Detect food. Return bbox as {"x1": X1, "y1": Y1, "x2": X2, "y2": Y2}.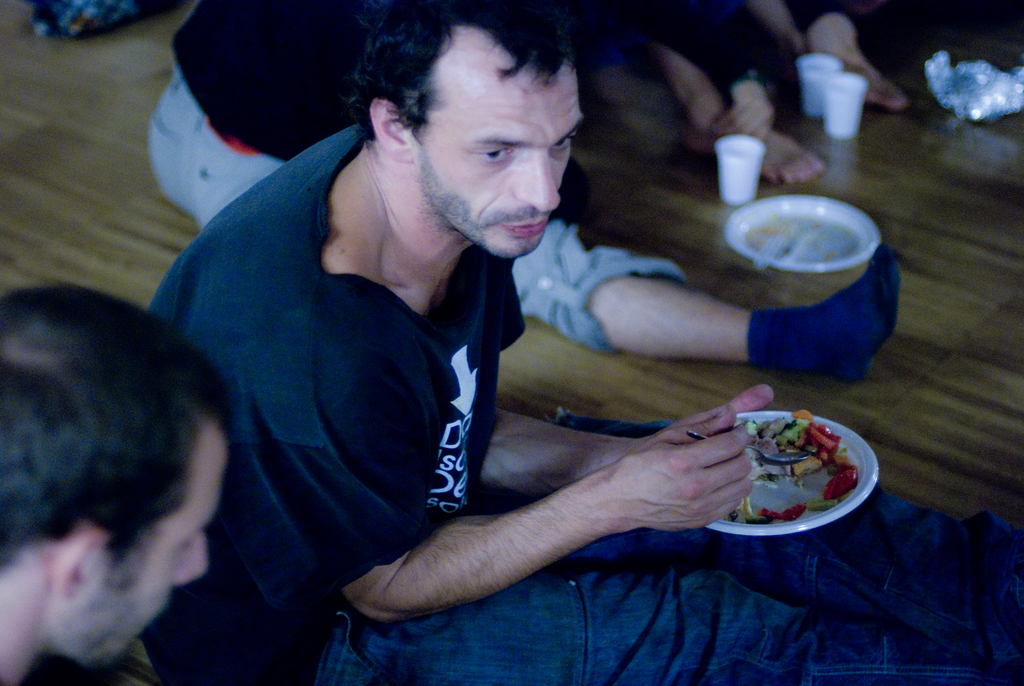
{"x1": 723, "y1": 500, "x2": 744, "y2": 521}.
